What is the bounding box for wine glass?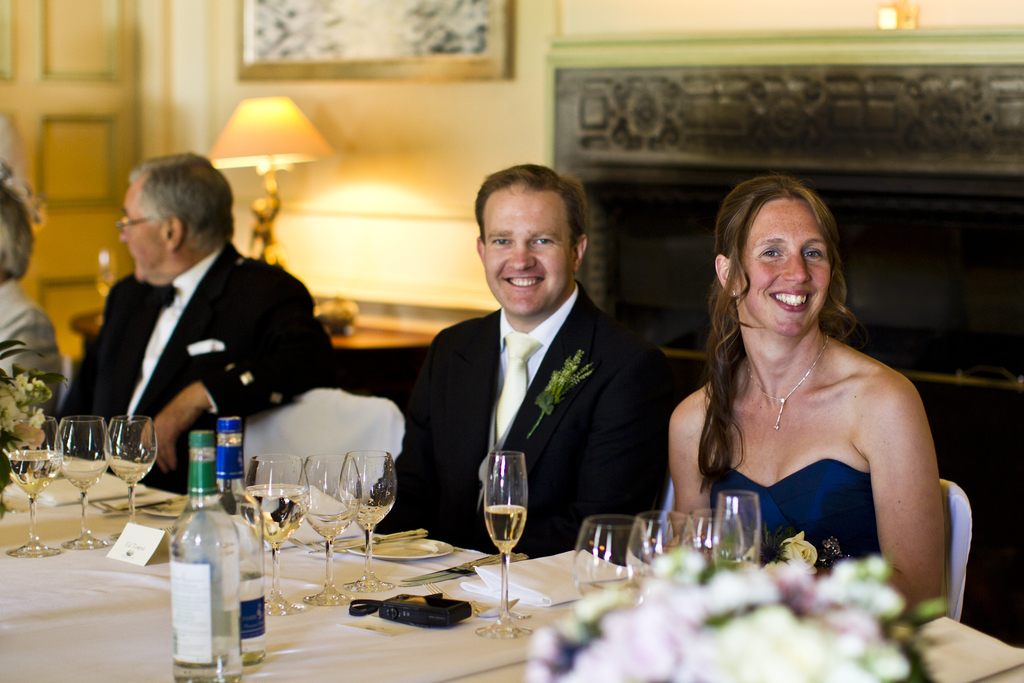
<bbox>7, 419, 57, 558</bbox>.
